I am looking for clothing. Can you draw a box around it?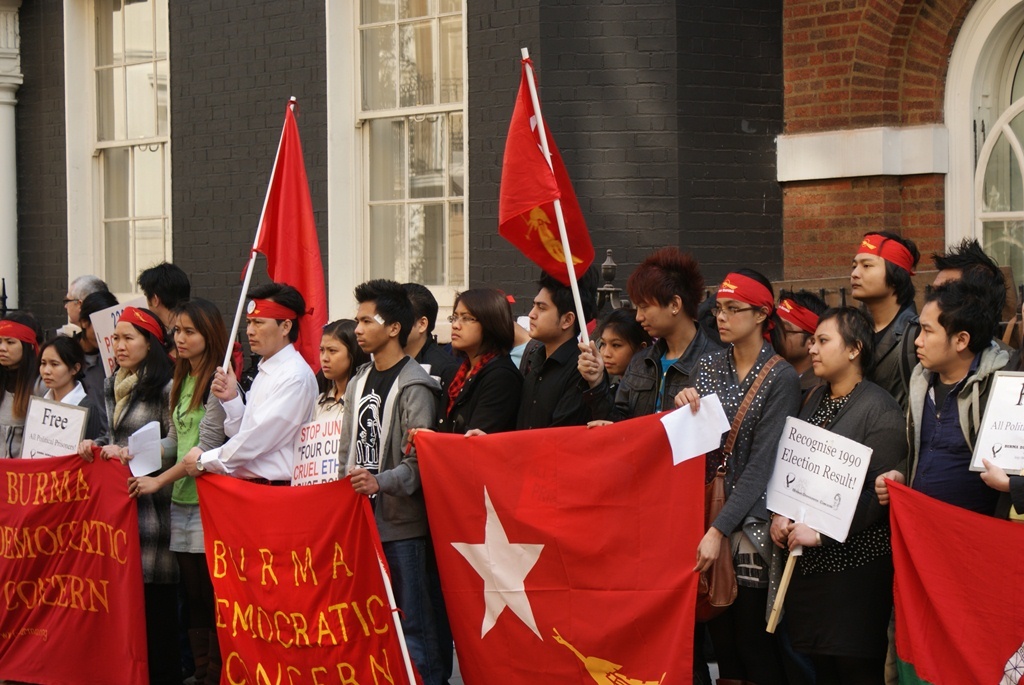
Sure, the bounding box is BBox(802, 383, 905, 679).
